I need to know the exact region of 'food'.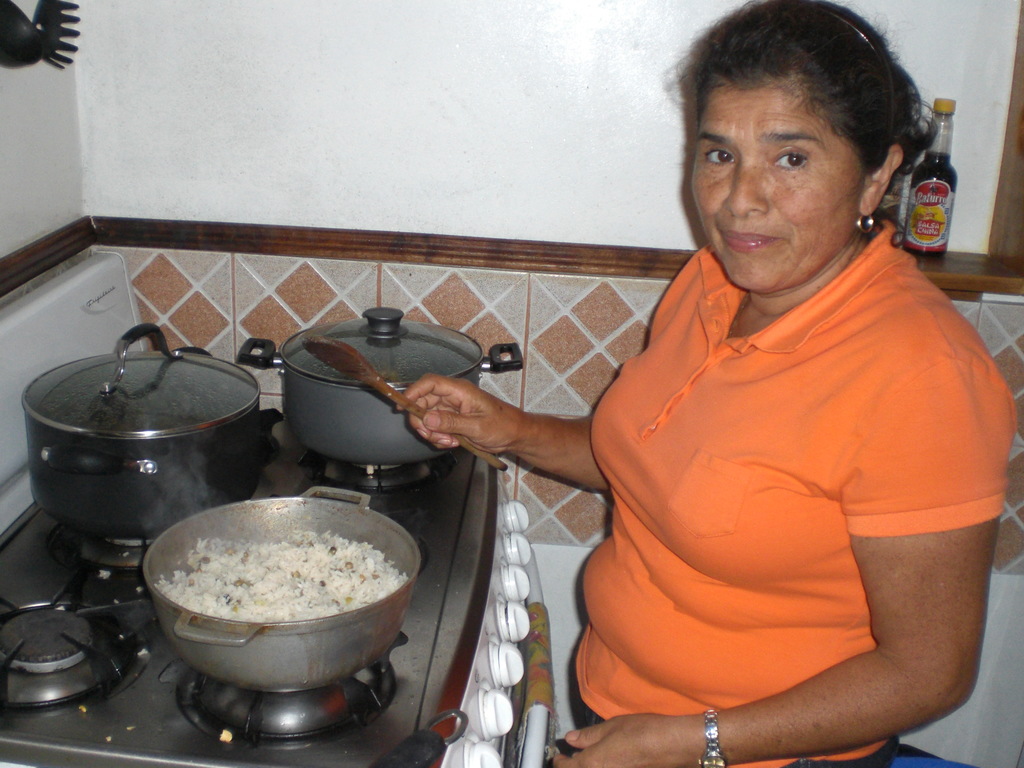
Region: <box>157,531,405,620</box>.
